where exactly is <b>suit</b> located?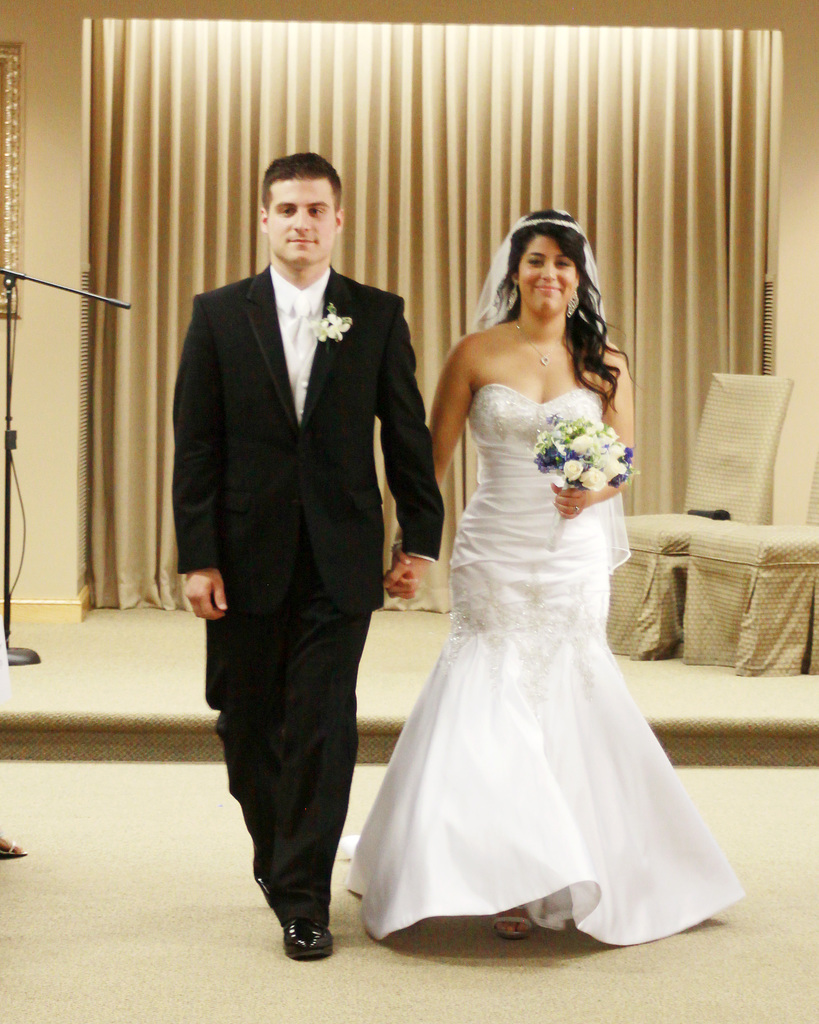
Its bounding box is box=[190, 248, 403, 962].
